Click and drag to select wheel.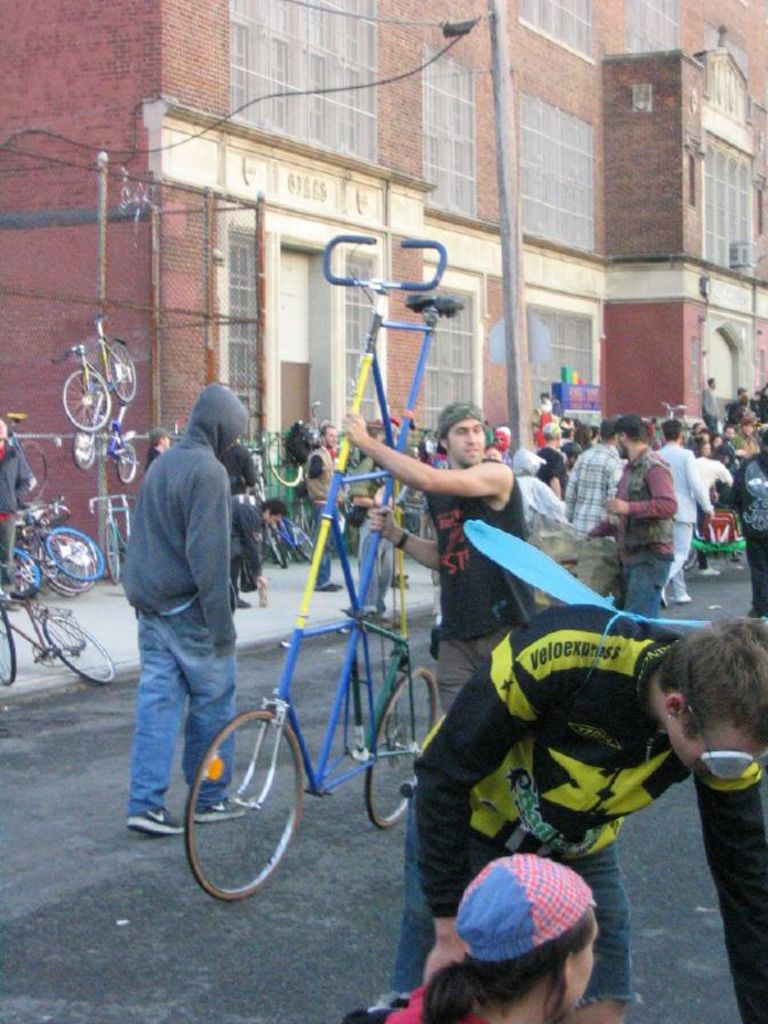
Selection: x1=46 y1=529 x2=104 y2=580.
